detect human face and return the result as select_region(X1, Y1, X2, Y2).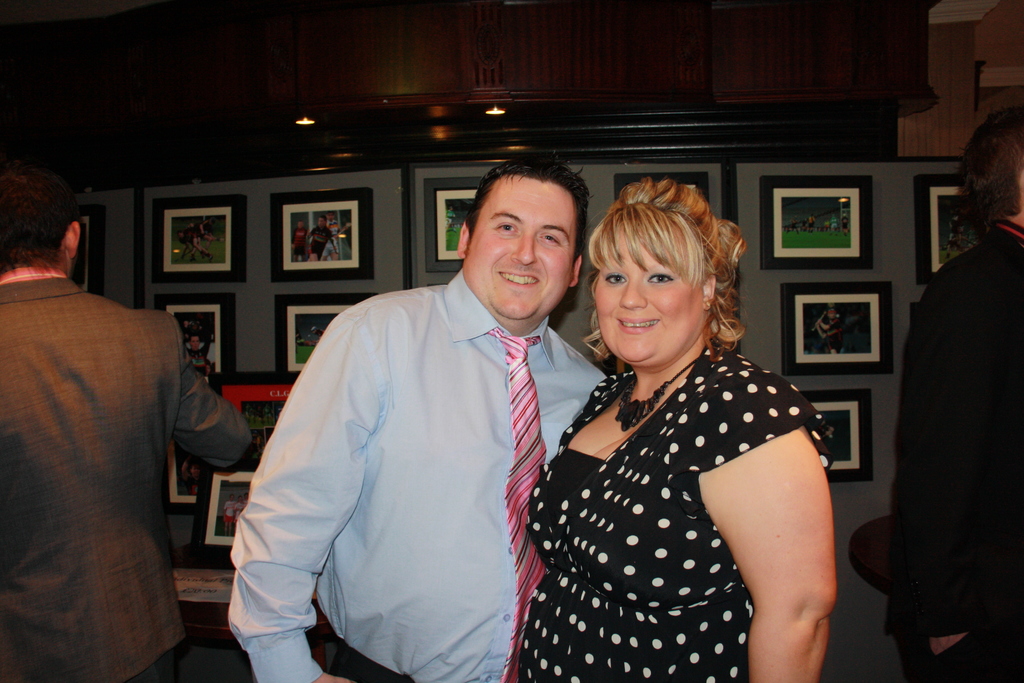
select_region(459, 172, 582, 325).
